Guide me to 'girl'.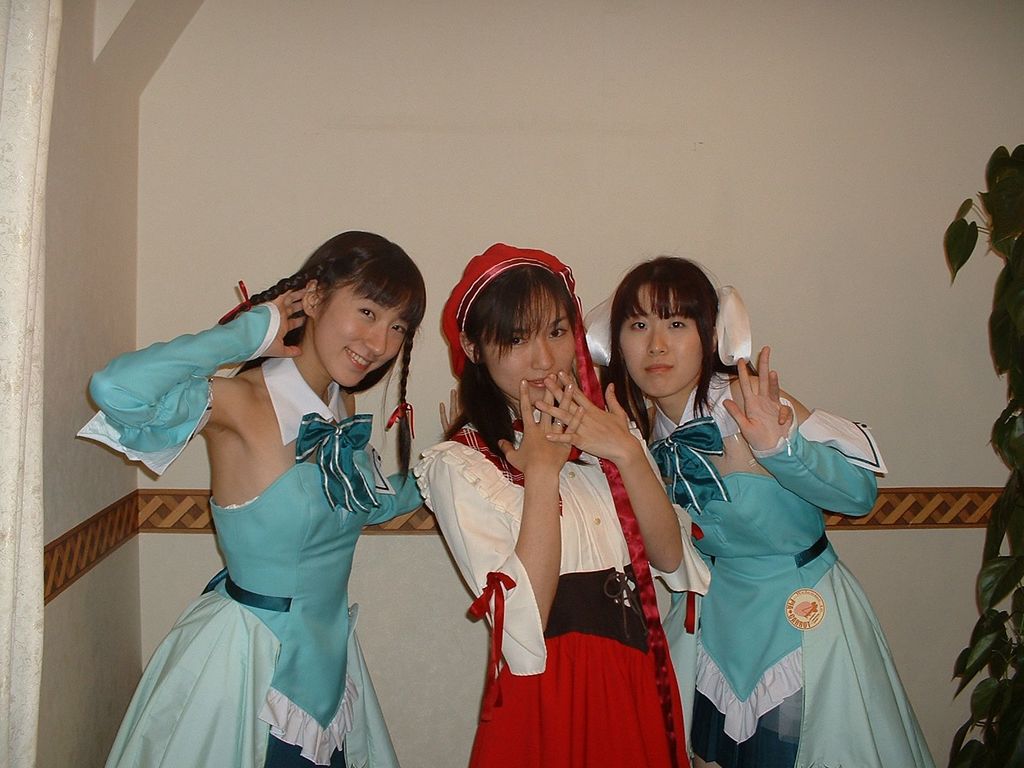
Guidance: (579, 254, 938, 767).
